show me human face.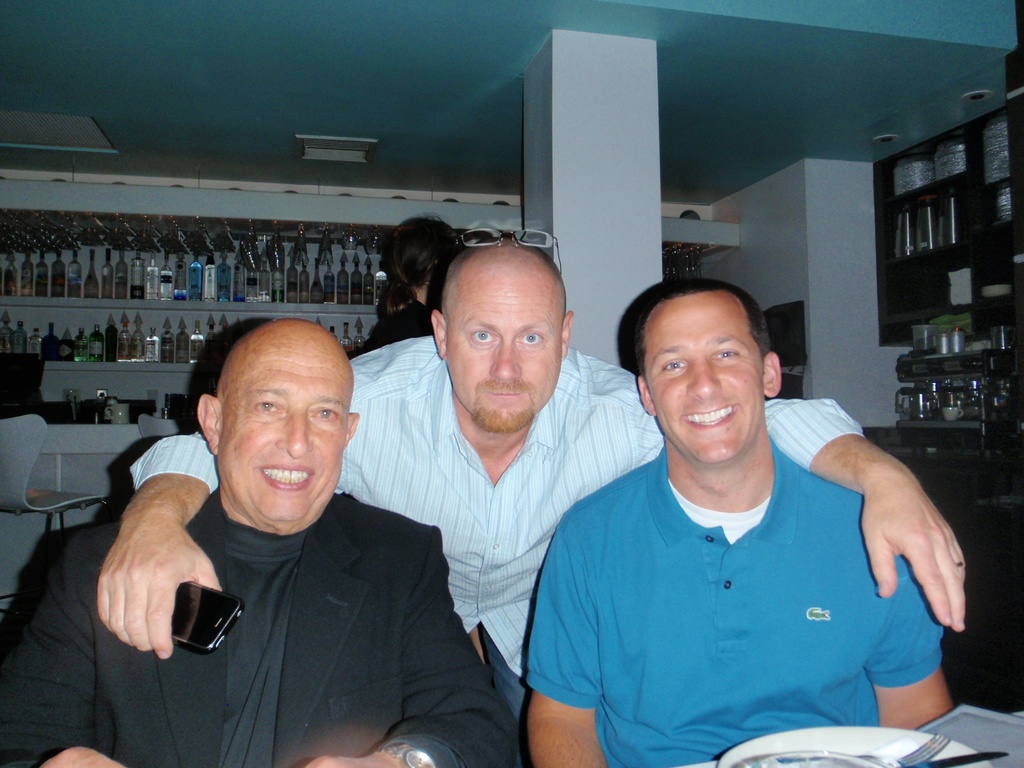
human face is here: [x1=218, y1=333, x2=353, y2=534].
